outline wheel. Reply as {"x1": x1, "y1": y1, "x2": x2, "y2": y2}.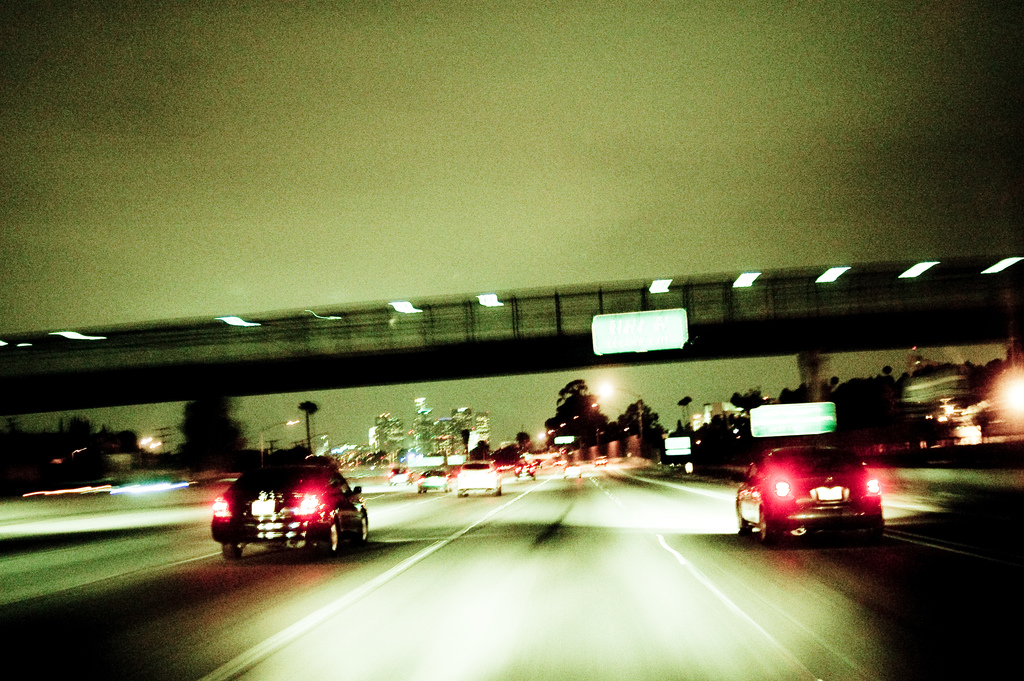
{"x1": 324, "y1": 516, "x2": 339, "y2": 550}.
